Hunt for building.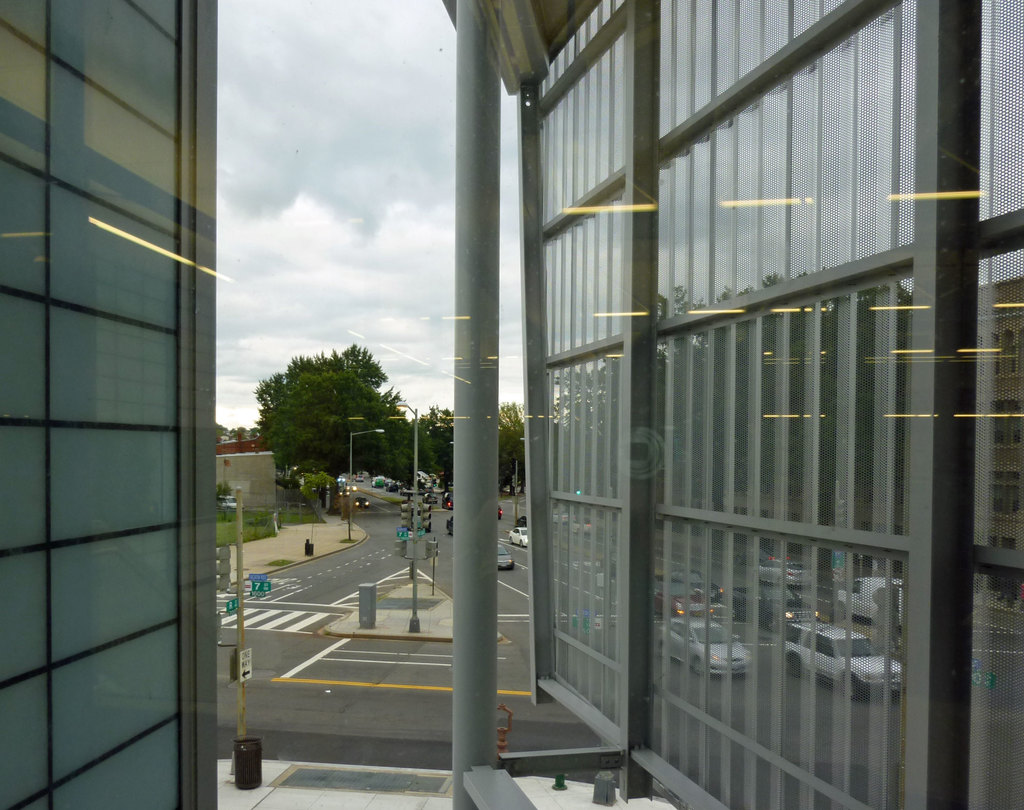
Hunted down at (x1=445, y1=0, x2=1023, y2=809).
